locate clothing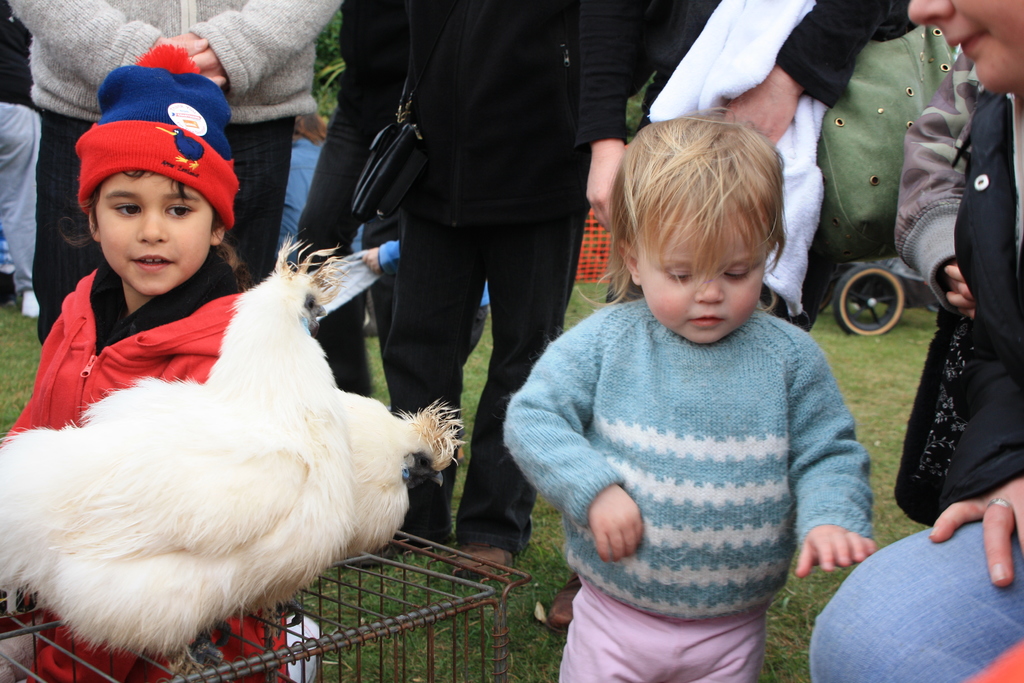
Rect(15, 0, 338, 289)
